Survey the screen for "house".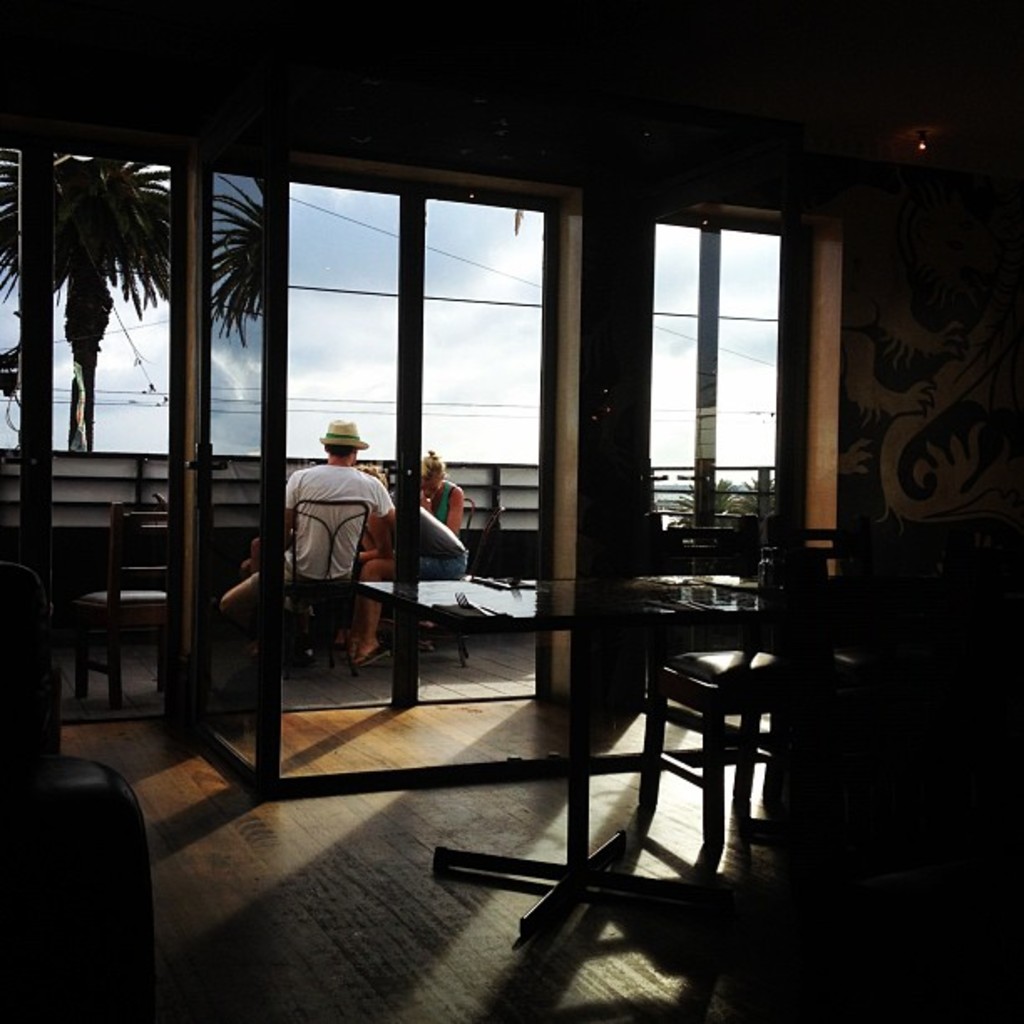
Survey found: box=[0, 0, 1022, 1022].
